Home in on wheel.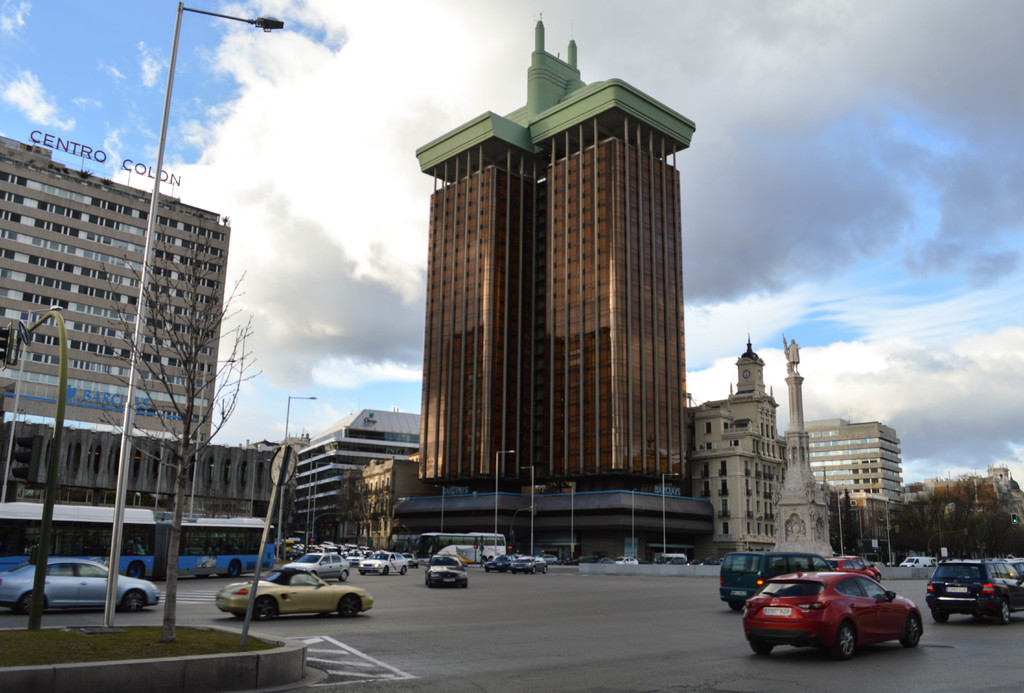
Homed in at bbox=[728, 599, 742, 609].
